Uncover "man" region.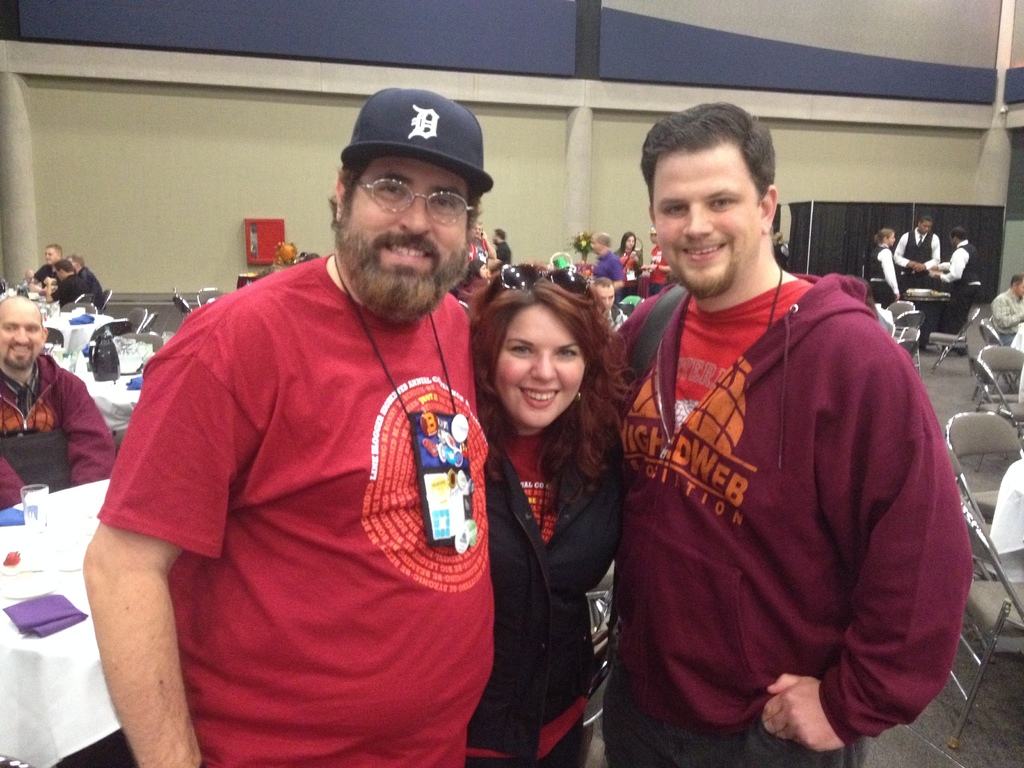
Uncovered: region(931, 230, 977, 335).
